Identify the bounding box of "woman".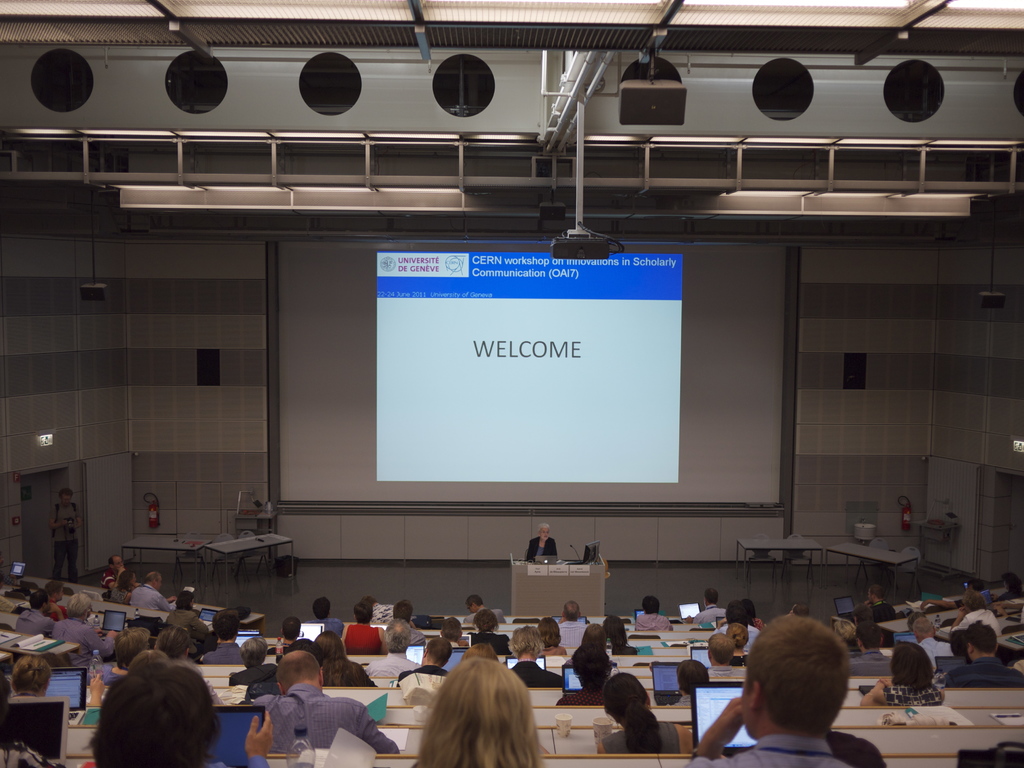
[x1=562, y1=625, x2=616, y2=666].
